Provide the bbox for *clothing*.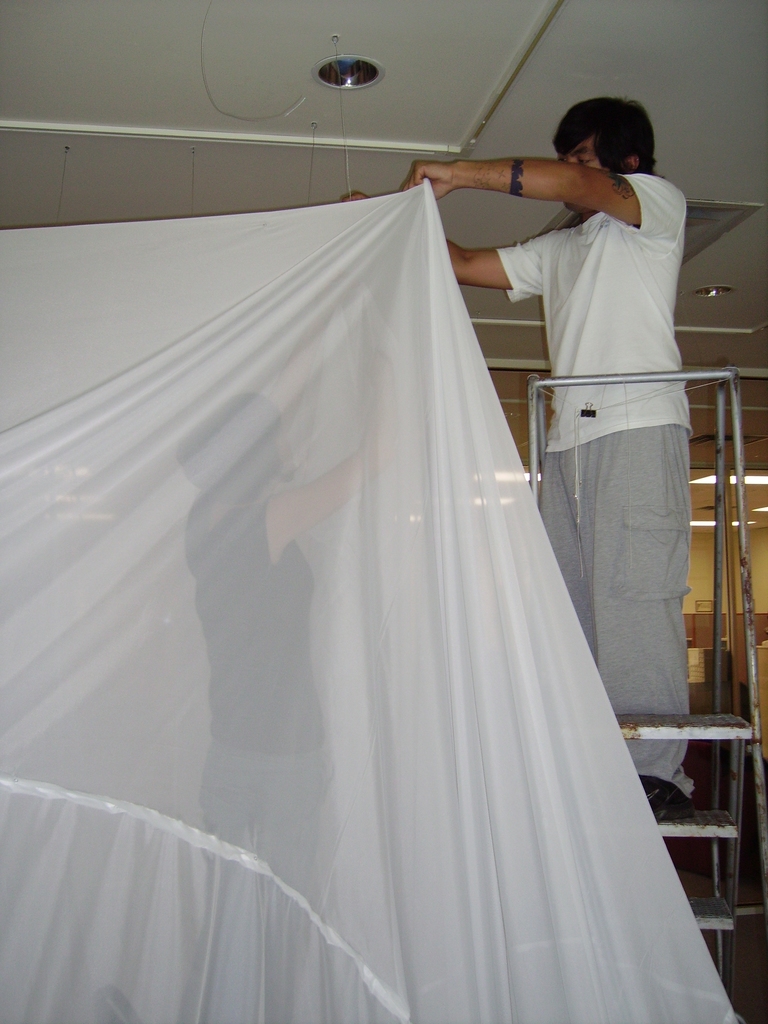
crop(175, 488, 327, 1023).
